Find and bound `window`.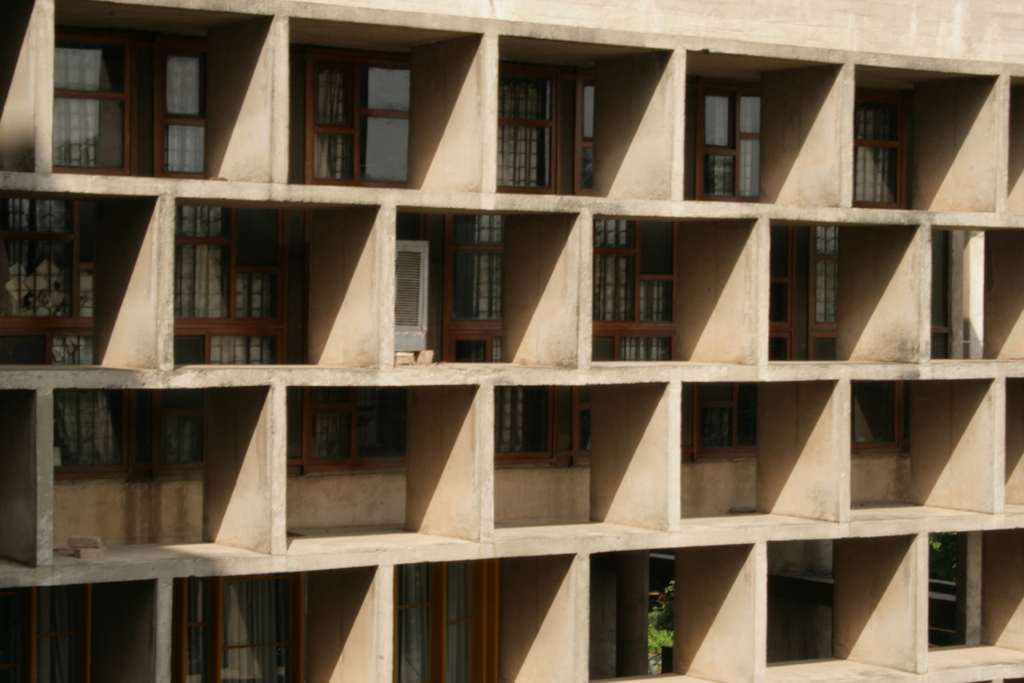
Bound: box=[290, 382, 409, 476].
